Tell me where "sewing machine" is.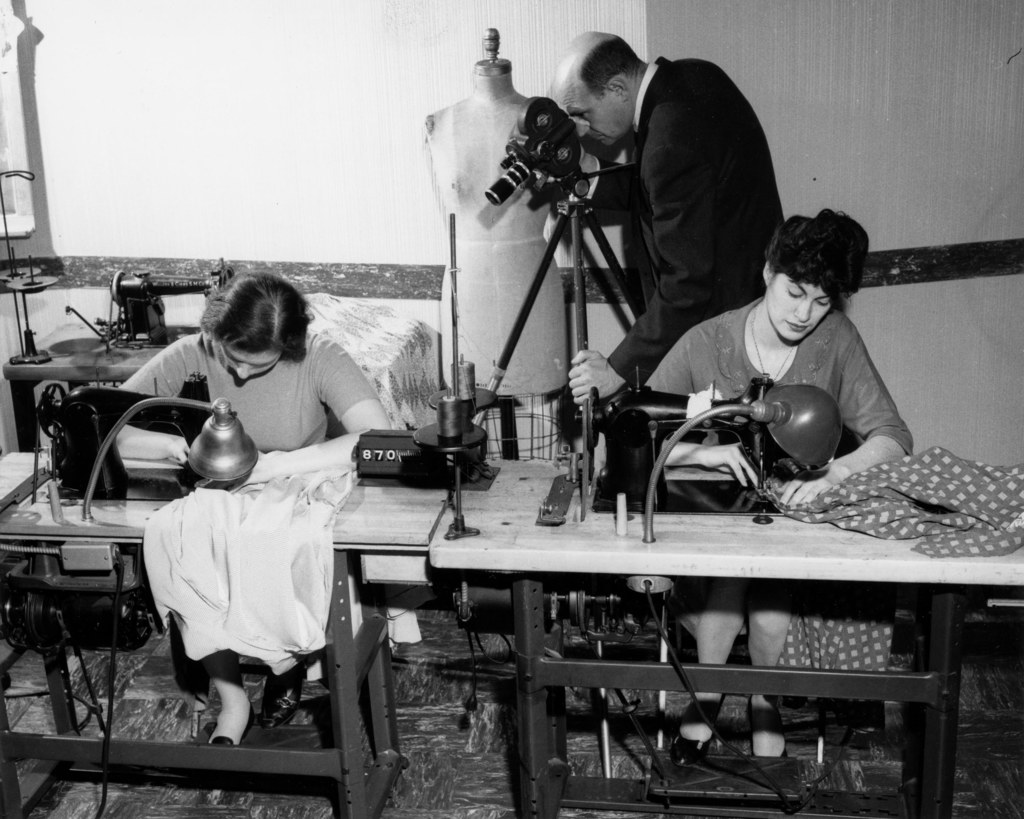
"sewing machine" is at (left=592, top=386, right=780, bottom=514).
